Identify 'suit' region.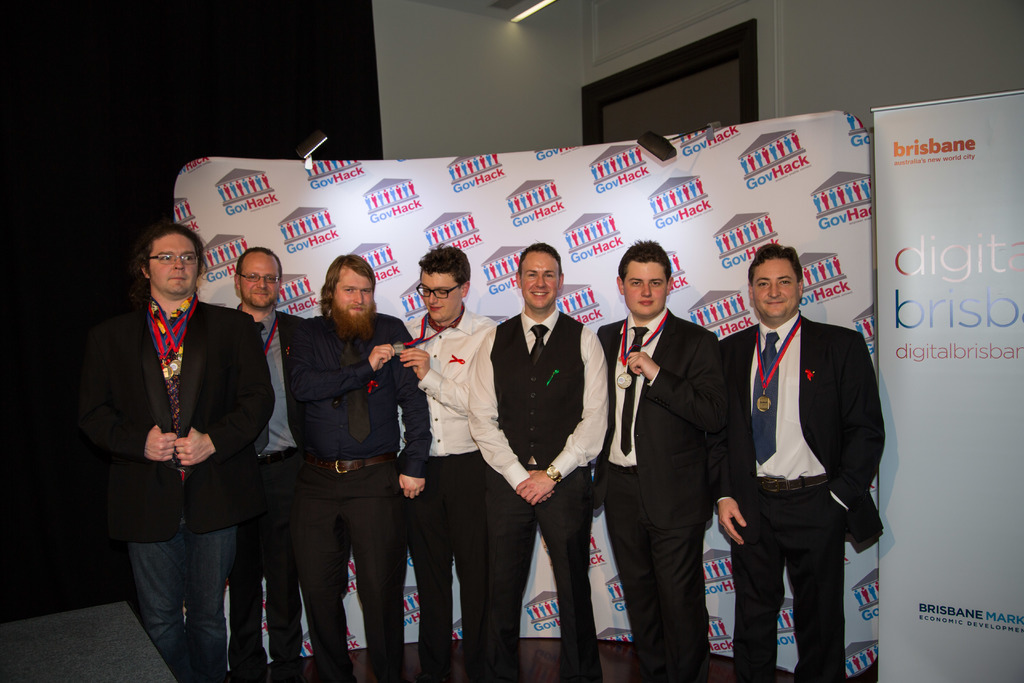
Region: Rect(90, 192, 246, 660).
